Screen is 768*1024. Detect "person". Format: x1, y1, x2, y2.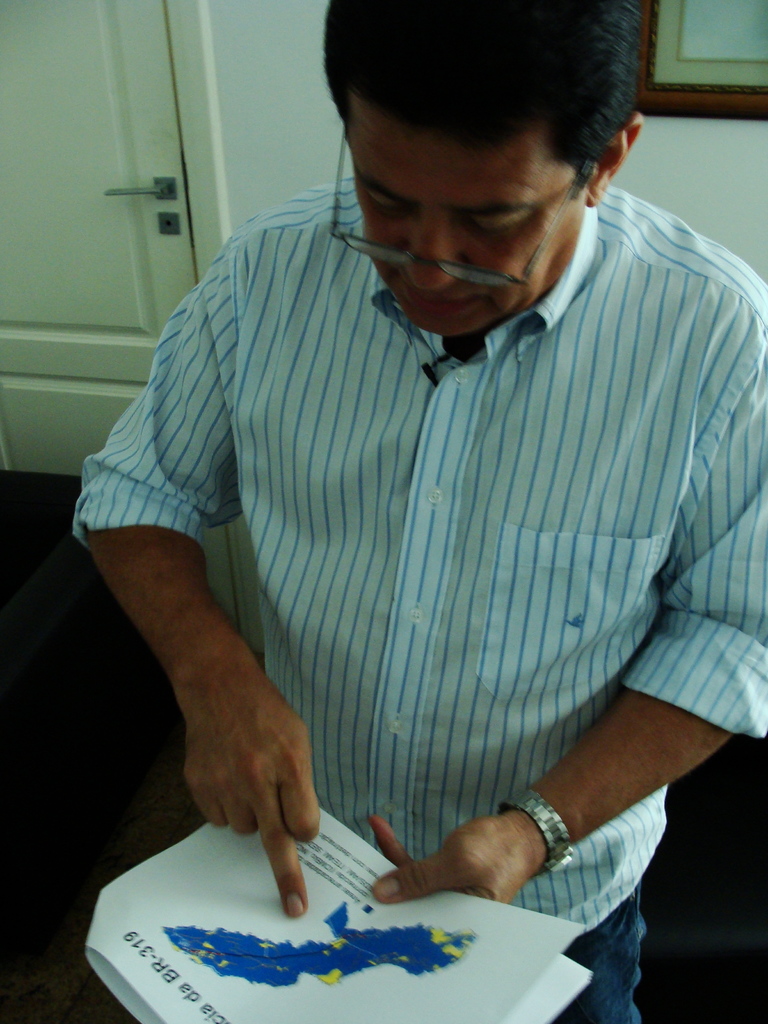
54, 0, 767, 1023.
